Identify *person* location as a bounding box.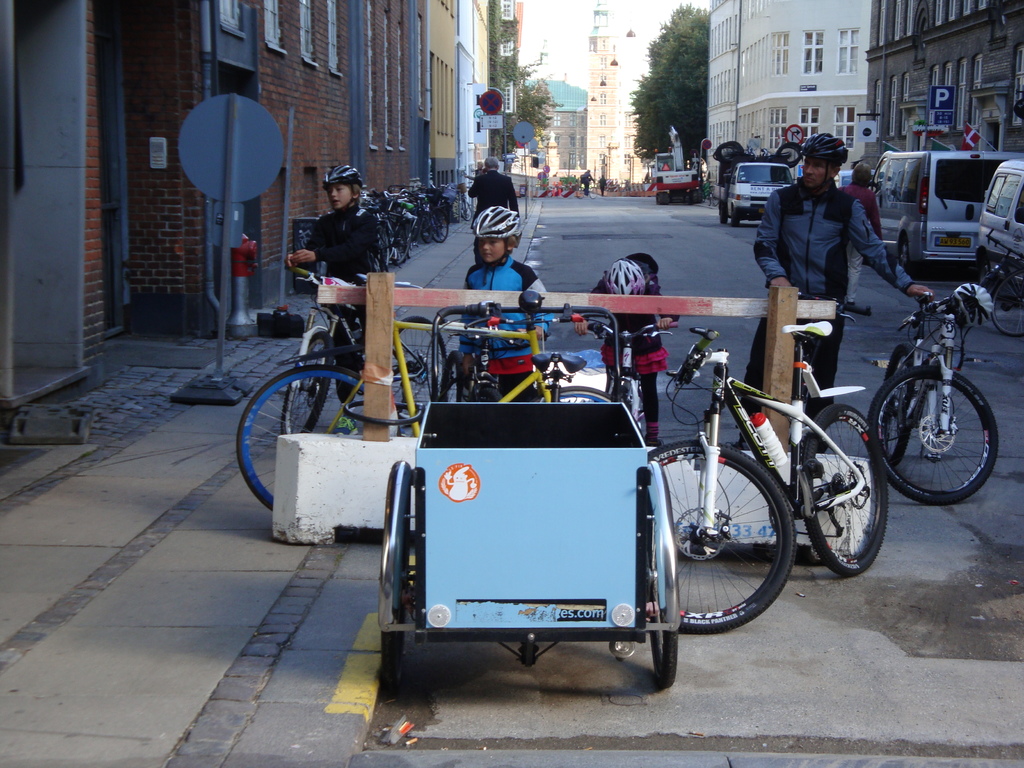
285:164:390:431.
